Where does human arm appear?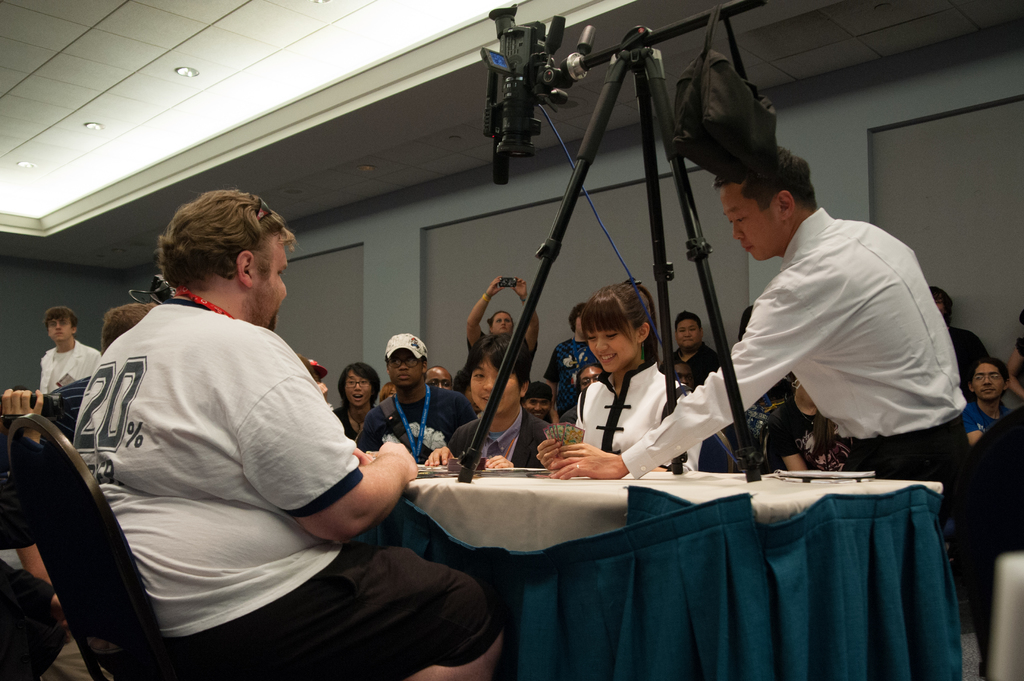
Appears at select_region(706, 349, 723, 380).
